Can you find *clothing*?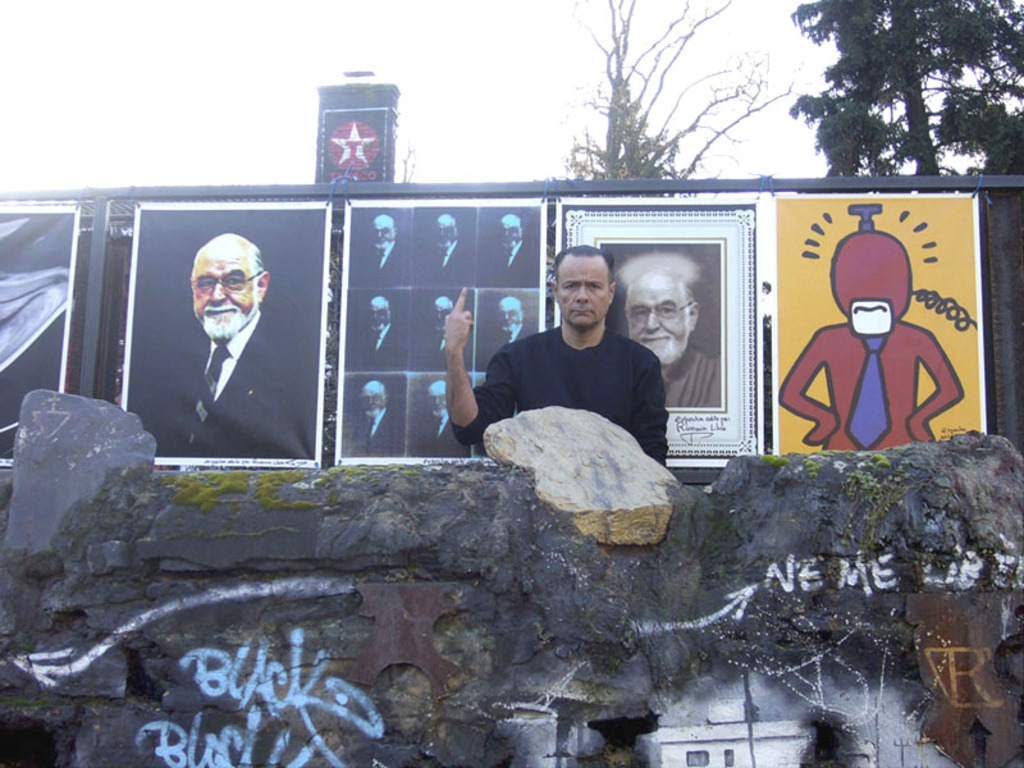
Yes, bounding box: select_region(468, 291, 694, 445).
